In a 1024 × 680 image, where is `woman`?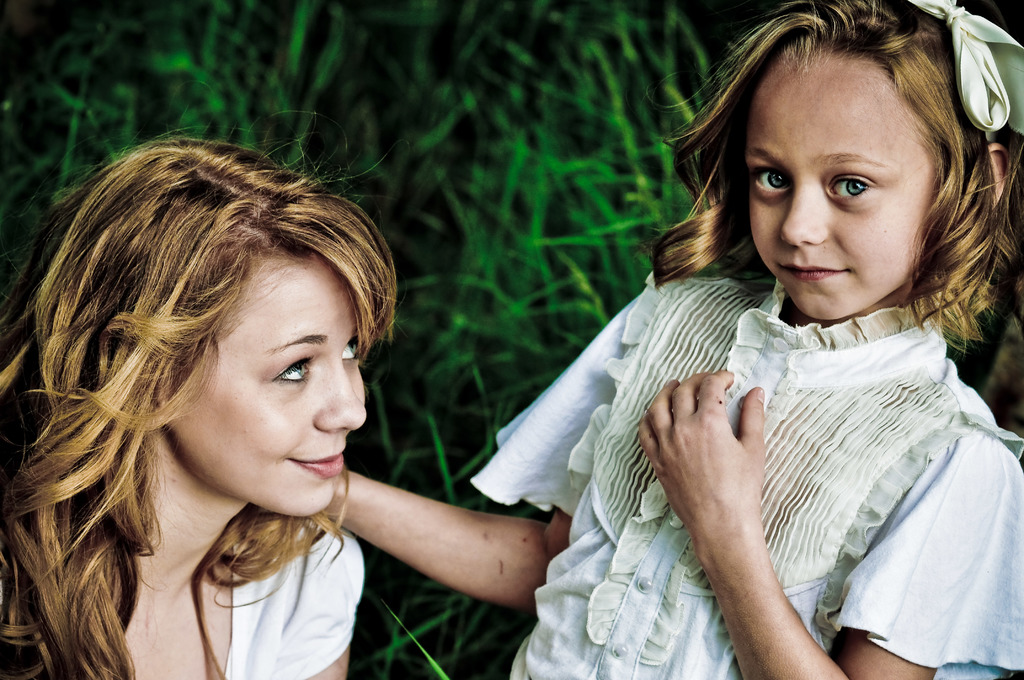
pyautogui.locateOnScreen(0, 132, 394, 679).
